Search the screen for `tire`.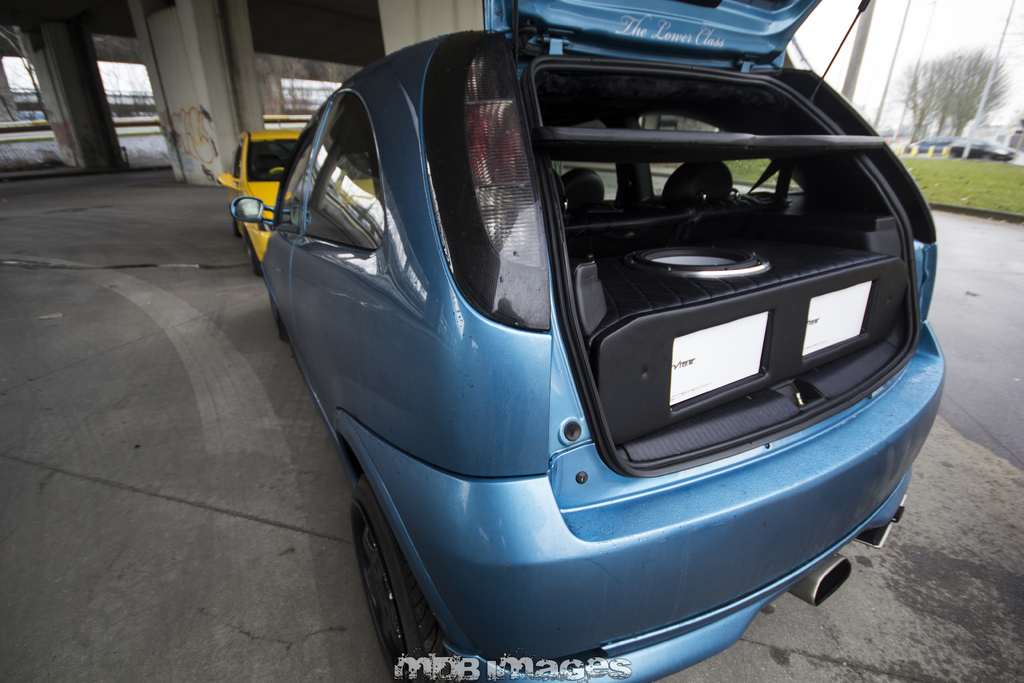
Found at locate(273, 298, 292, 347).
